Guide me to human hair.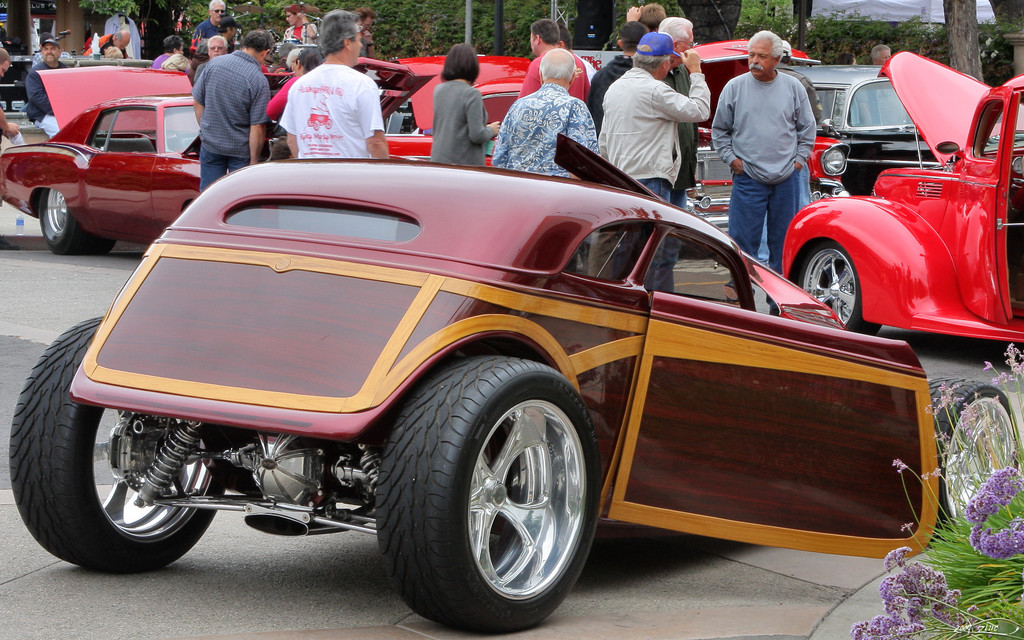
Guidance: detection(271, 135, 292, 161).
